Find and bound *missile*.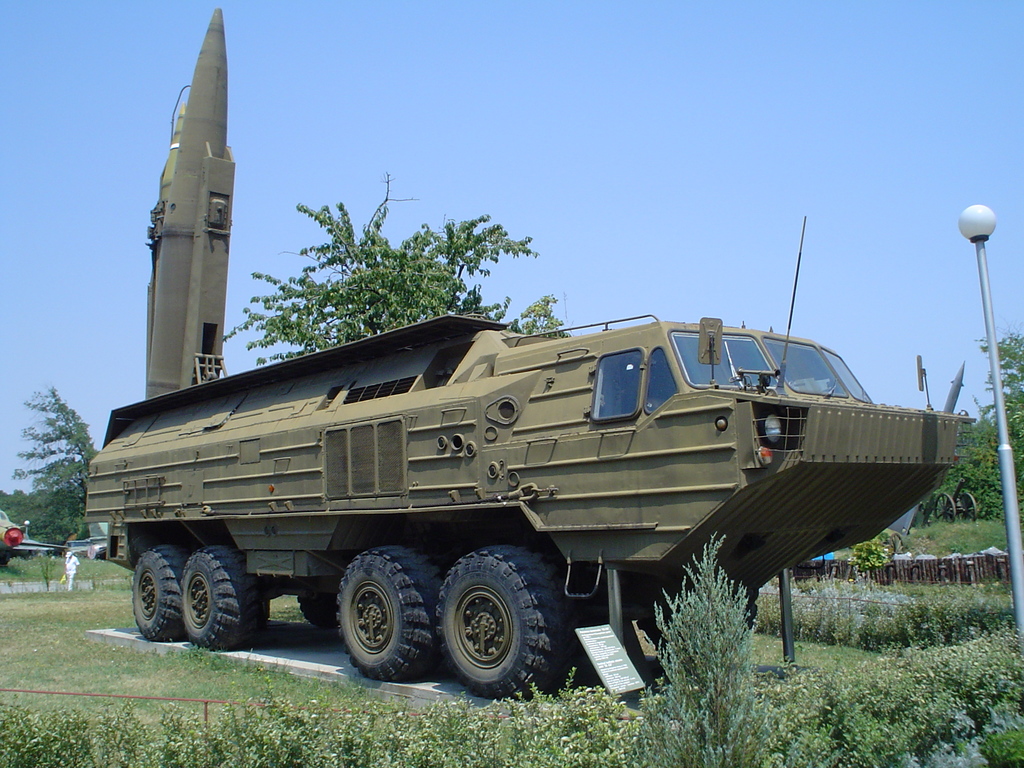
Bound: [x1=149, y1=1, x2=237, y2=404].
